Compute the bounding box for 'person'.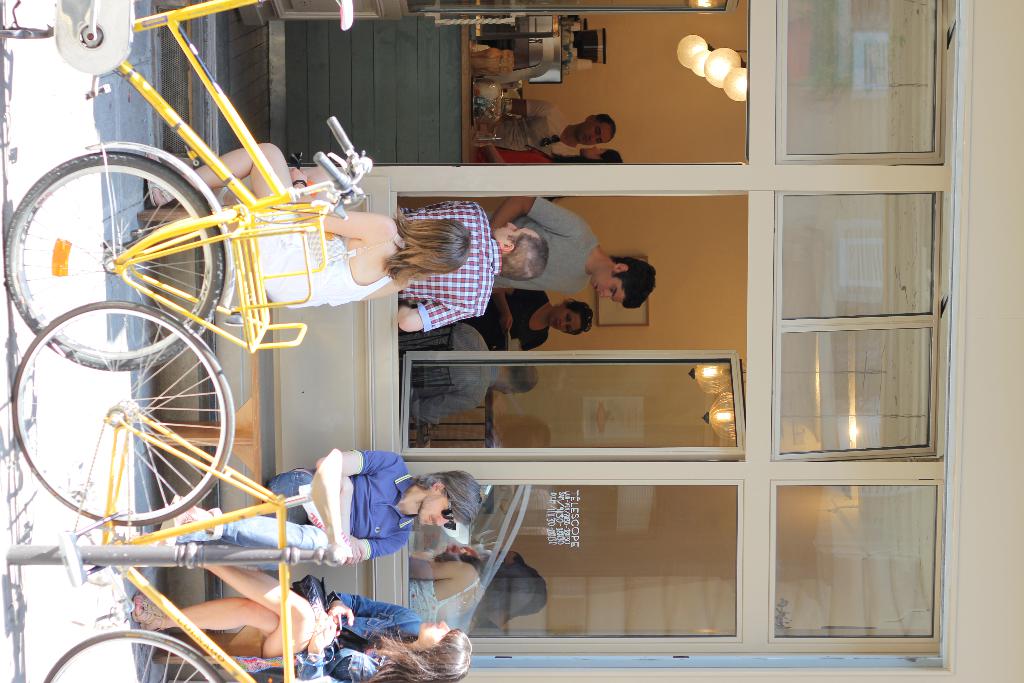
464,143,627,169.
